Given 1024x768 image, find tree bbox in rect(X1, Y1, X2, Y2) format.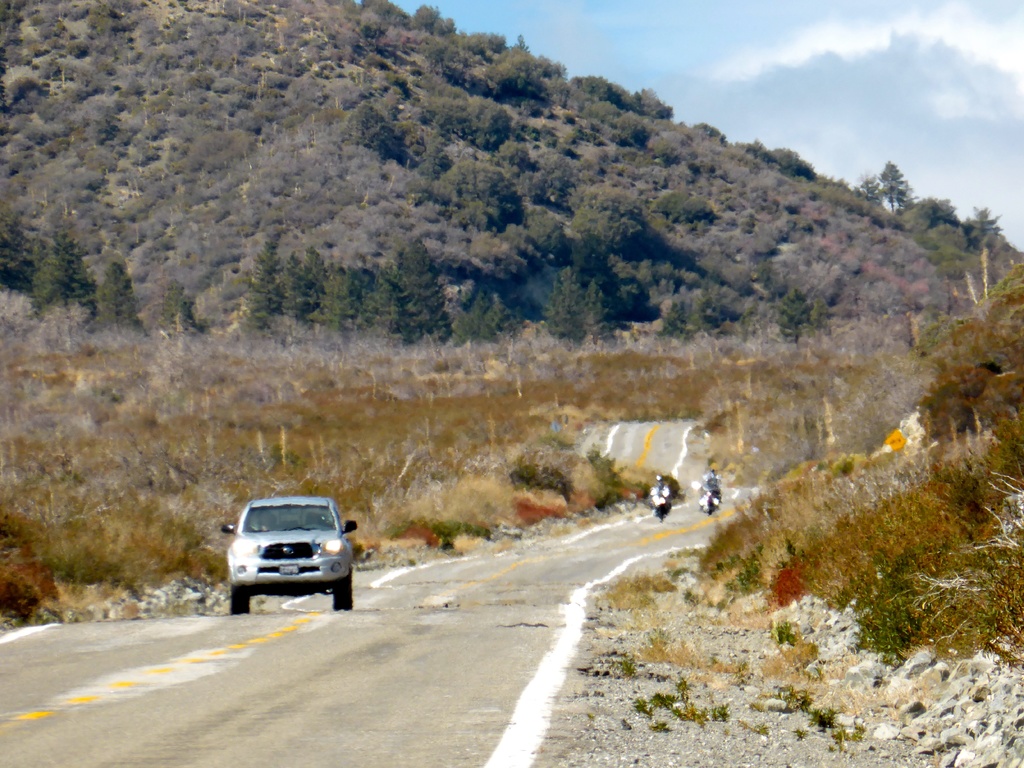
rect(775, 291, 811, 345).
